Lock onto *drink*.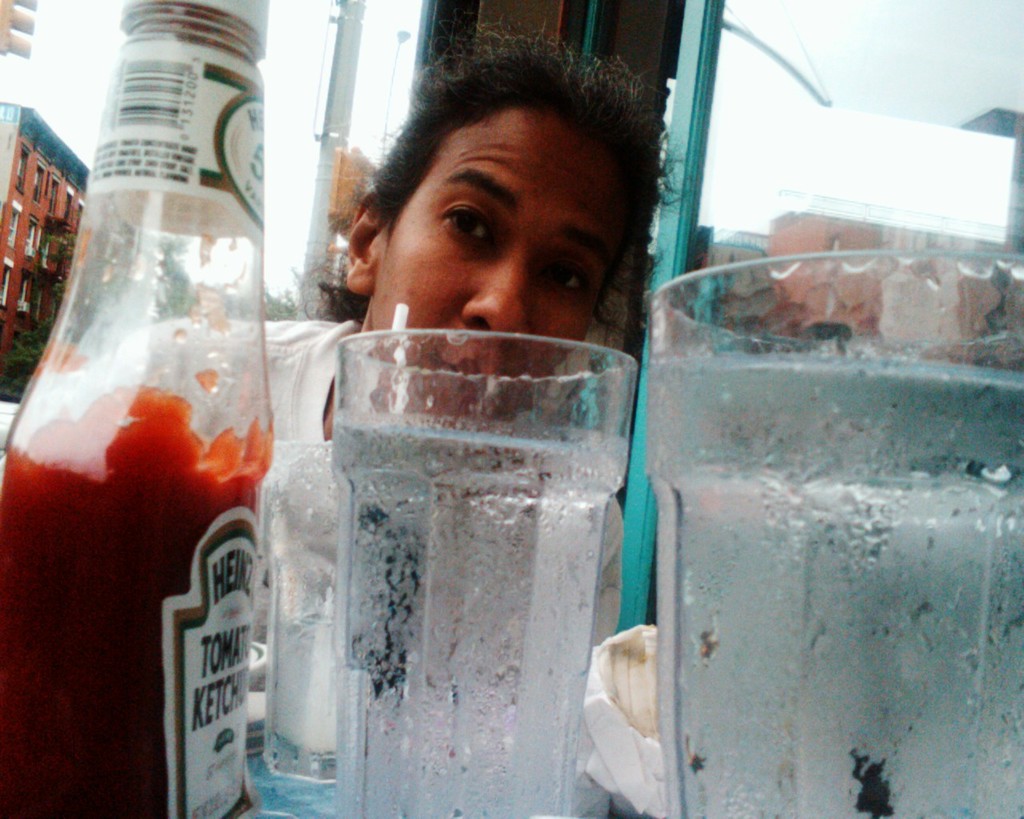
Locked: 644:360:1023:818.
